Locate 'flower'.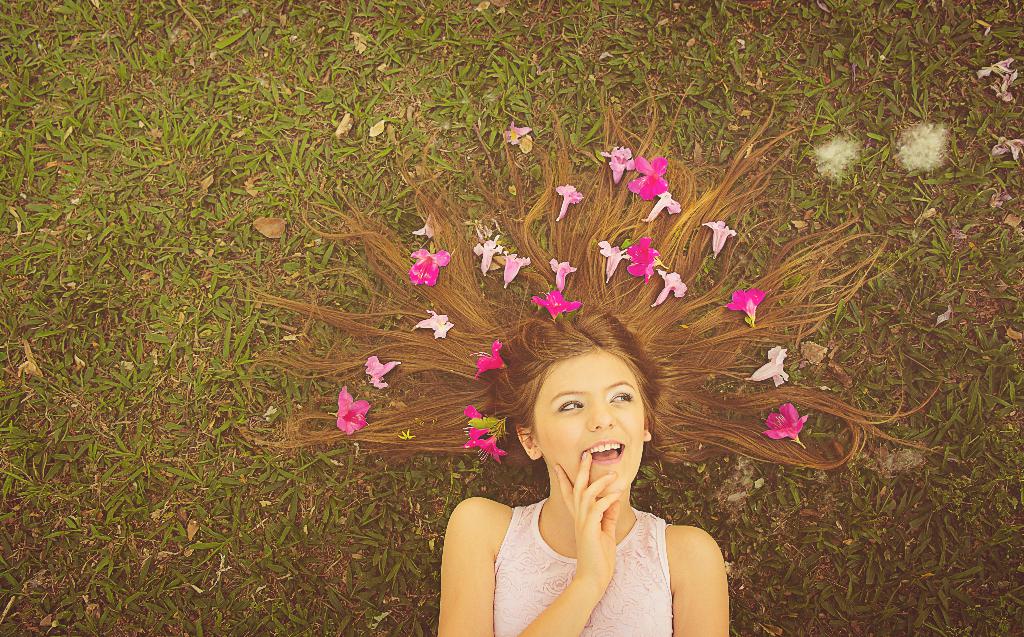
Bounding box: (764,400,814,450).
